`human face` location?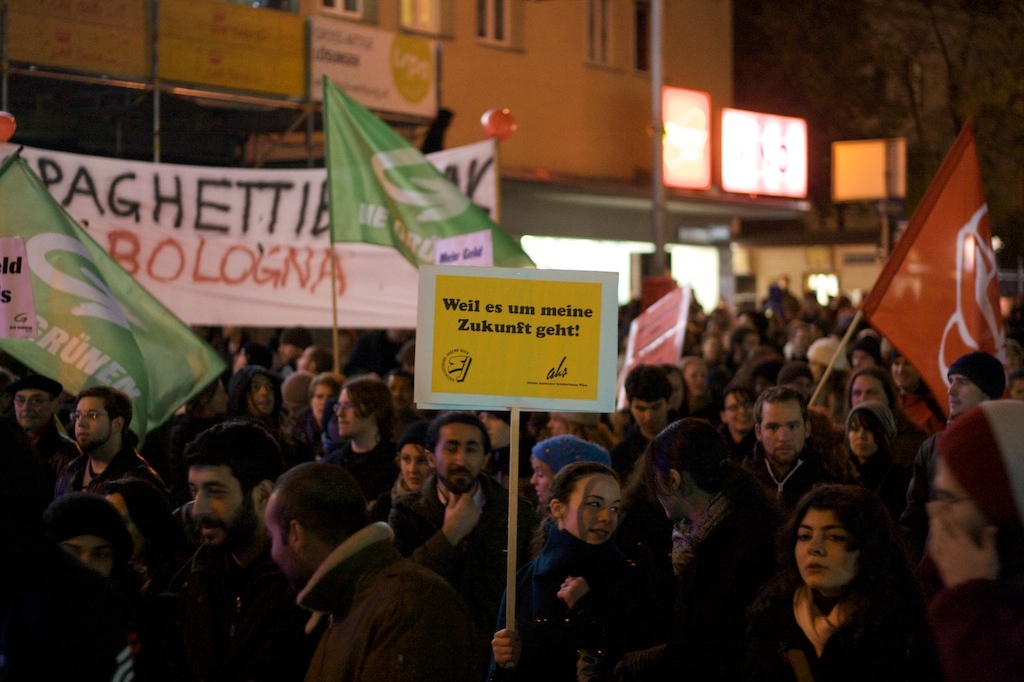
box=[726, 394, 754, 431]
